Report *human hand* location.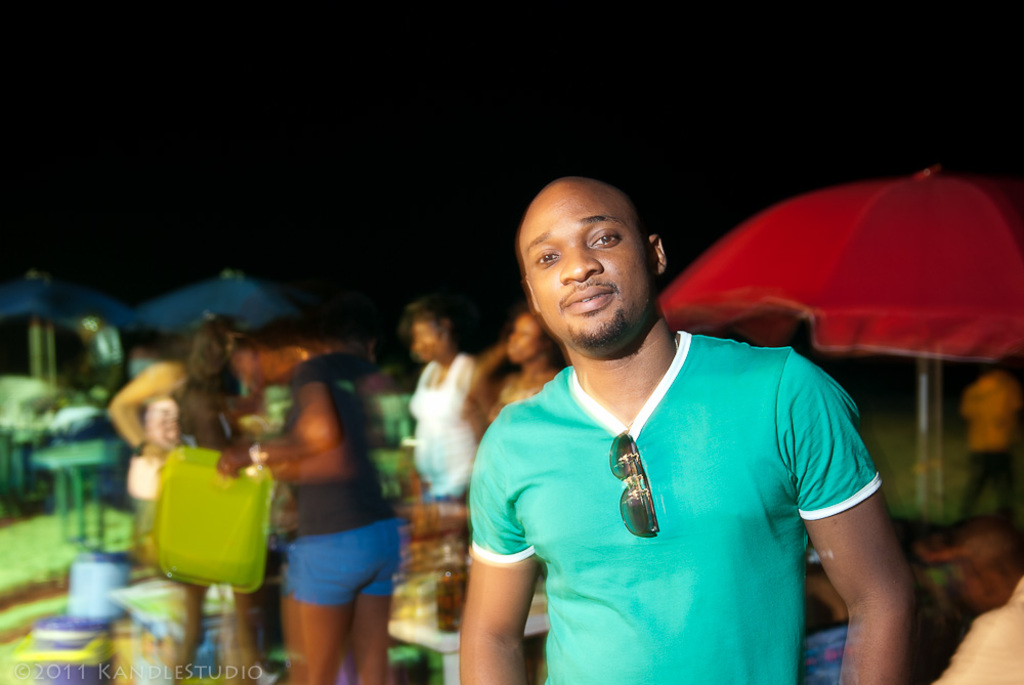
Report: rect(218, 445, 246, 479).
